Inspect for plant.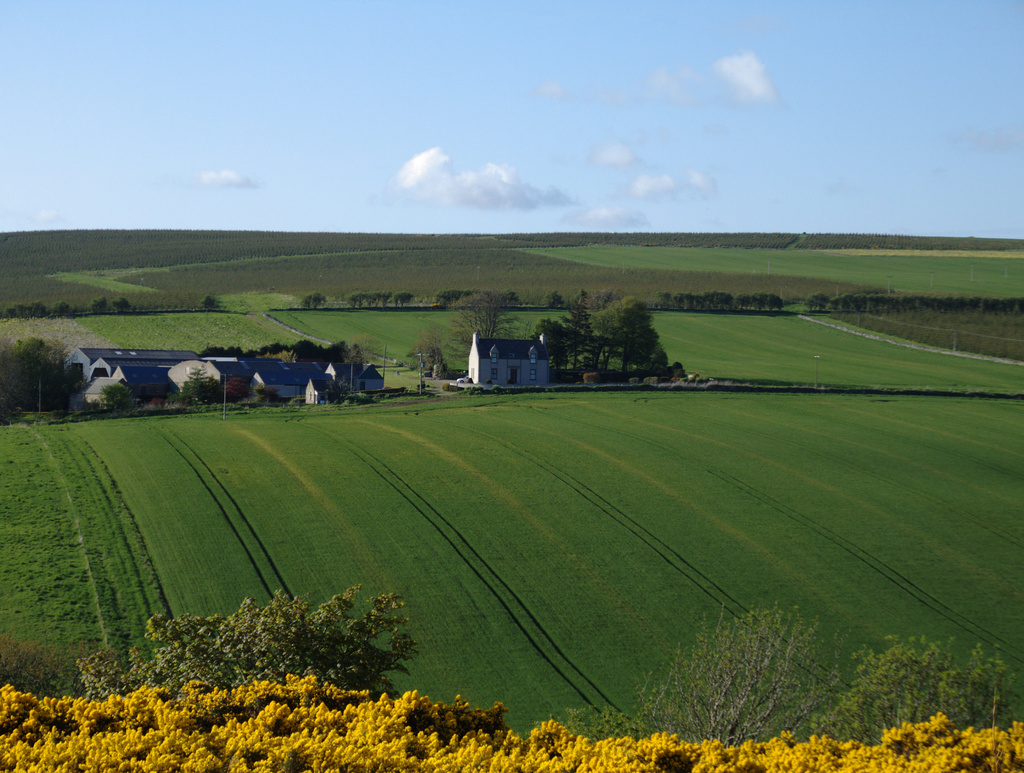
Inspection: bbox(490, 384, 508, 396).
